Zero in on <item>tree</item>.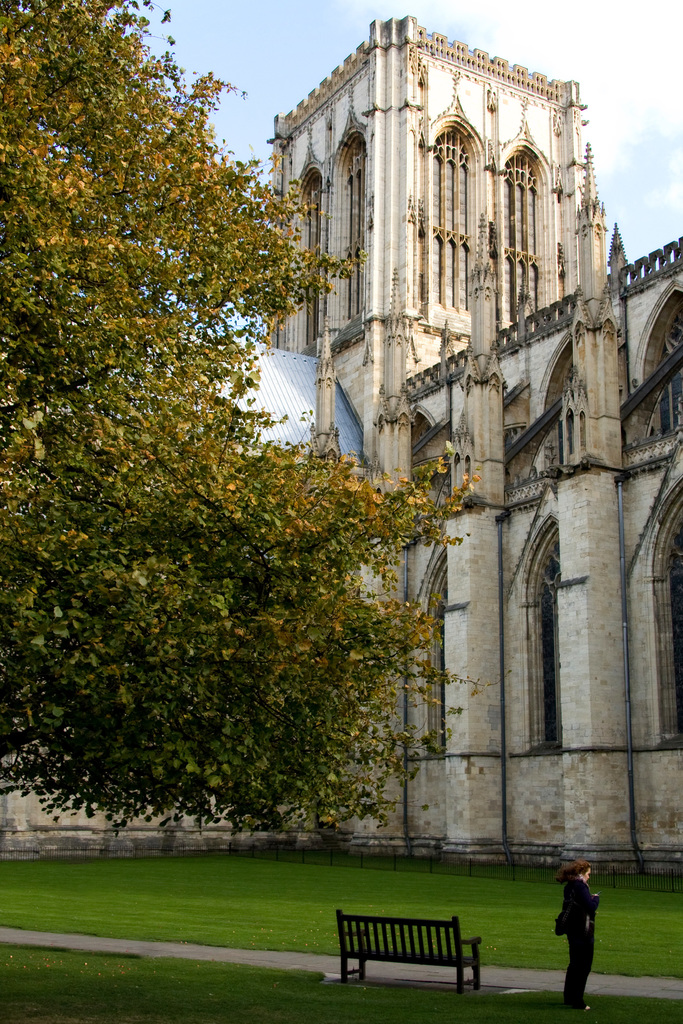
Zeroed in: <bbox>15, 36, 592, 864</bbox>.
